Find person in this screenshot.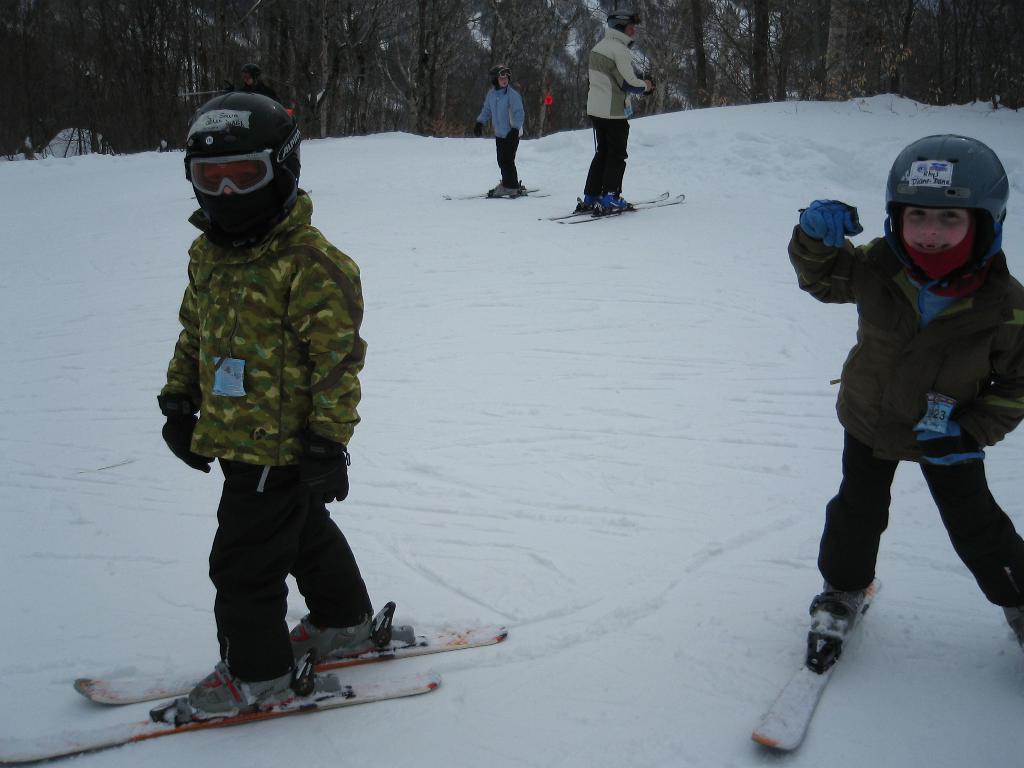
The bounding box for person is <bbox>473, 65, 526, 198</bbox>.
